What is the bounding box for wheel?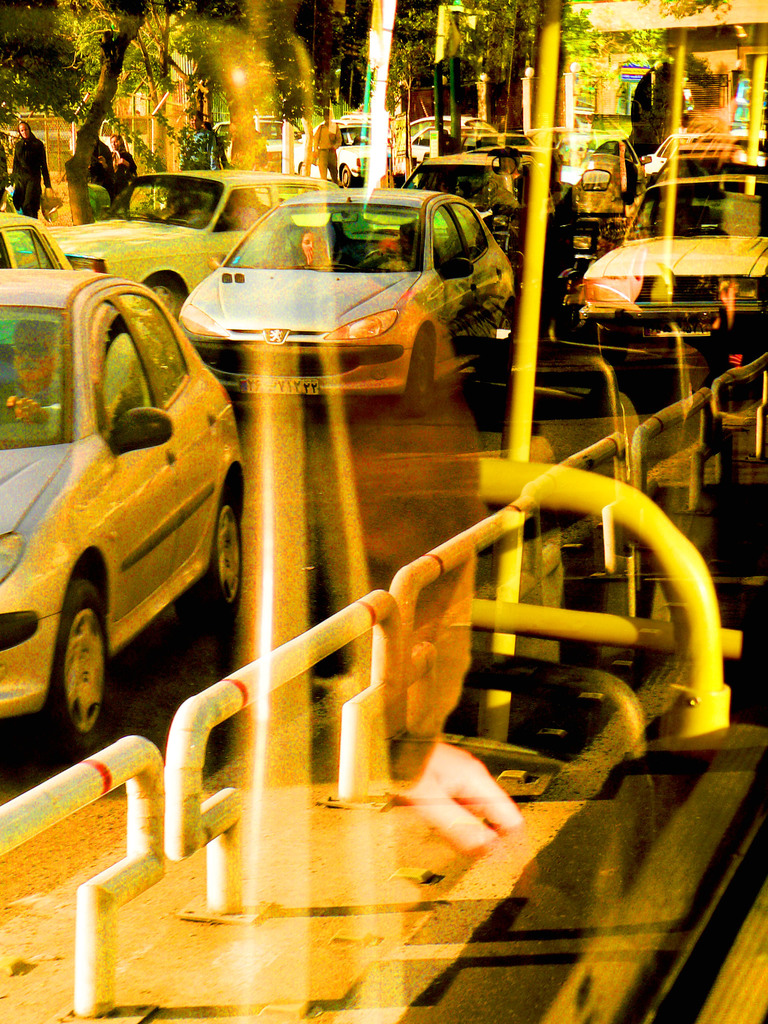
(left=362, top=248, right=417, bottom=266).
